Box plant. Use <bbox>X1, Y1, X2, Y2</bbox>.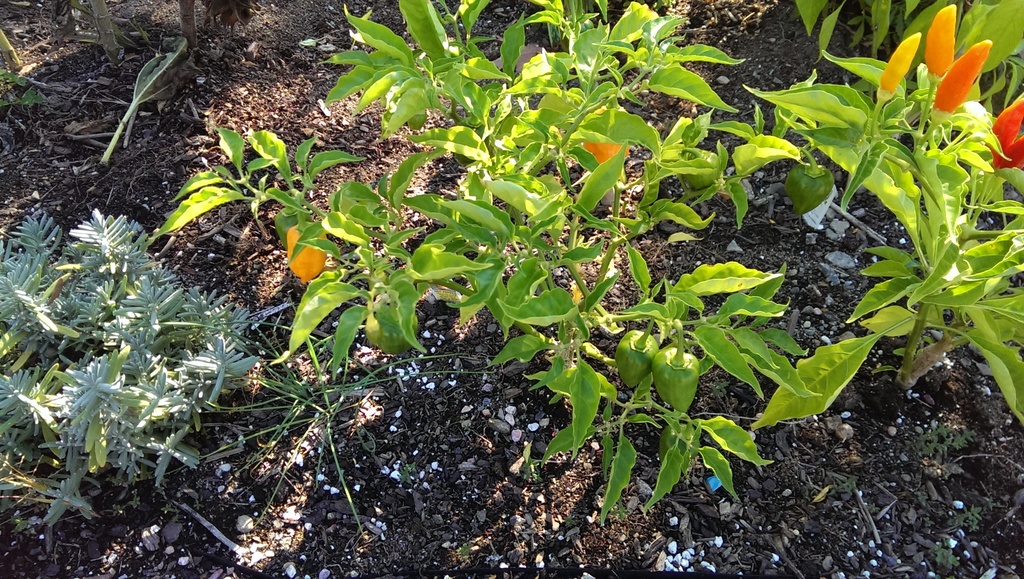
<bbox>236, 272, 426, 513</bbox>.
